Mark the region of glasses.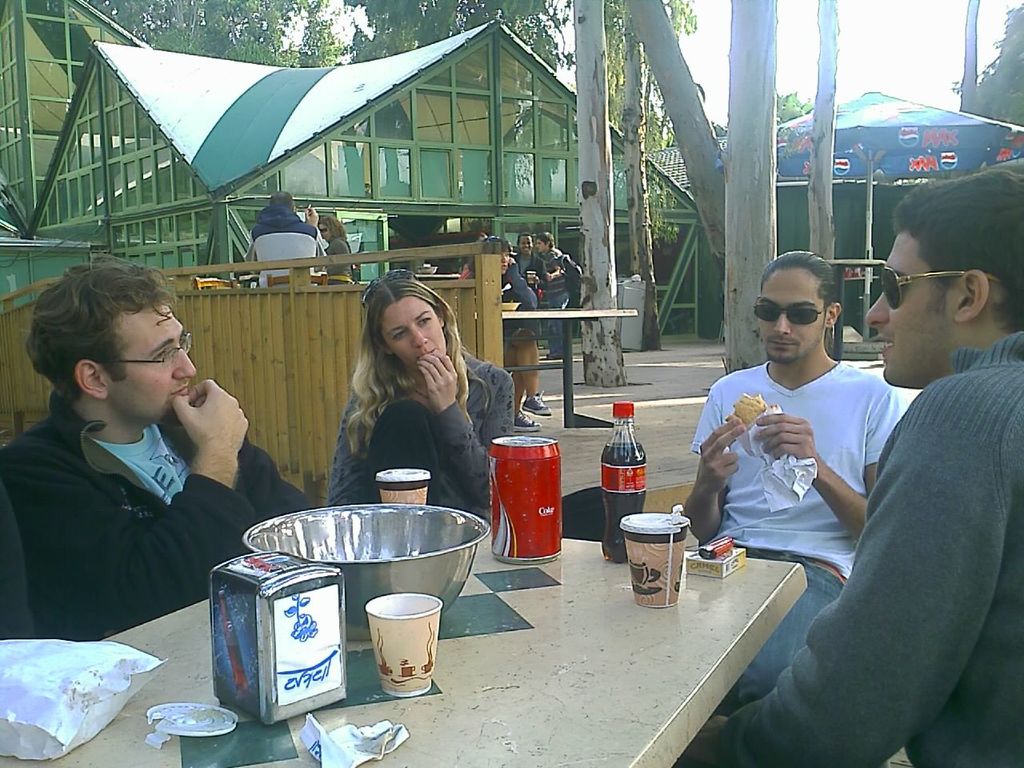
Region: (874, 262, 1003, 314).
